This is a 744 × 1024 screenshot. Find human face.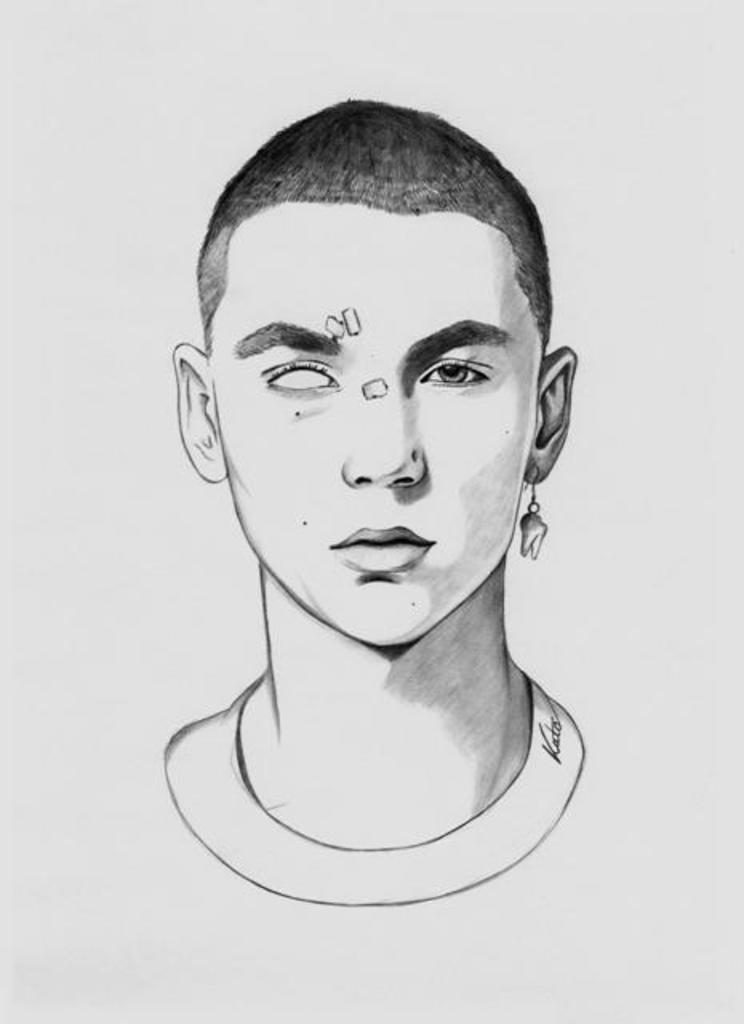
Bounding box: rect(214, 202, 546, 645).
